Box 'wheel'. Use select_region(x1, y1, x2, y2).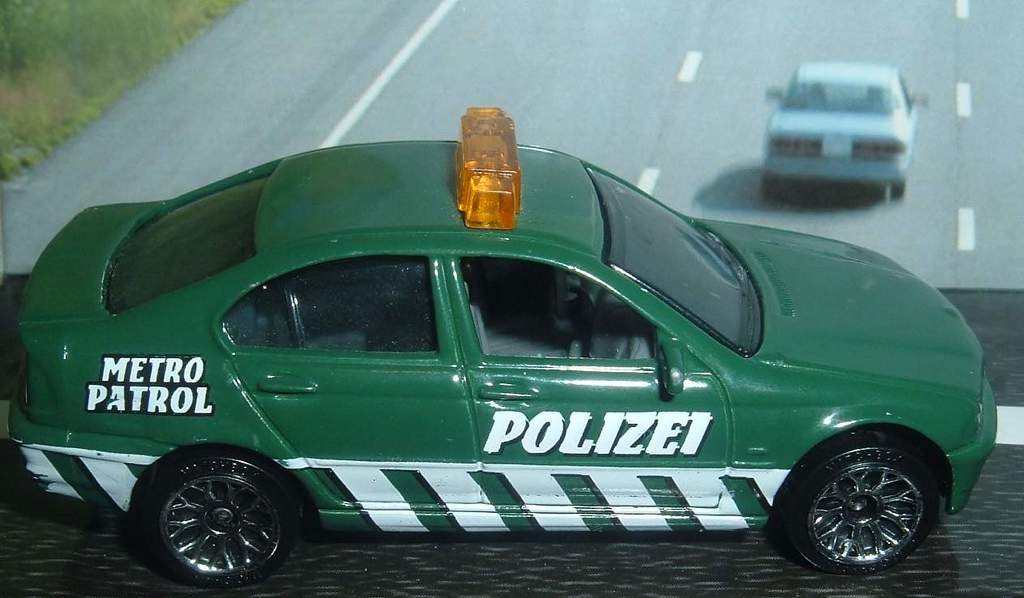
select_region(129, 449, 306, 594).
